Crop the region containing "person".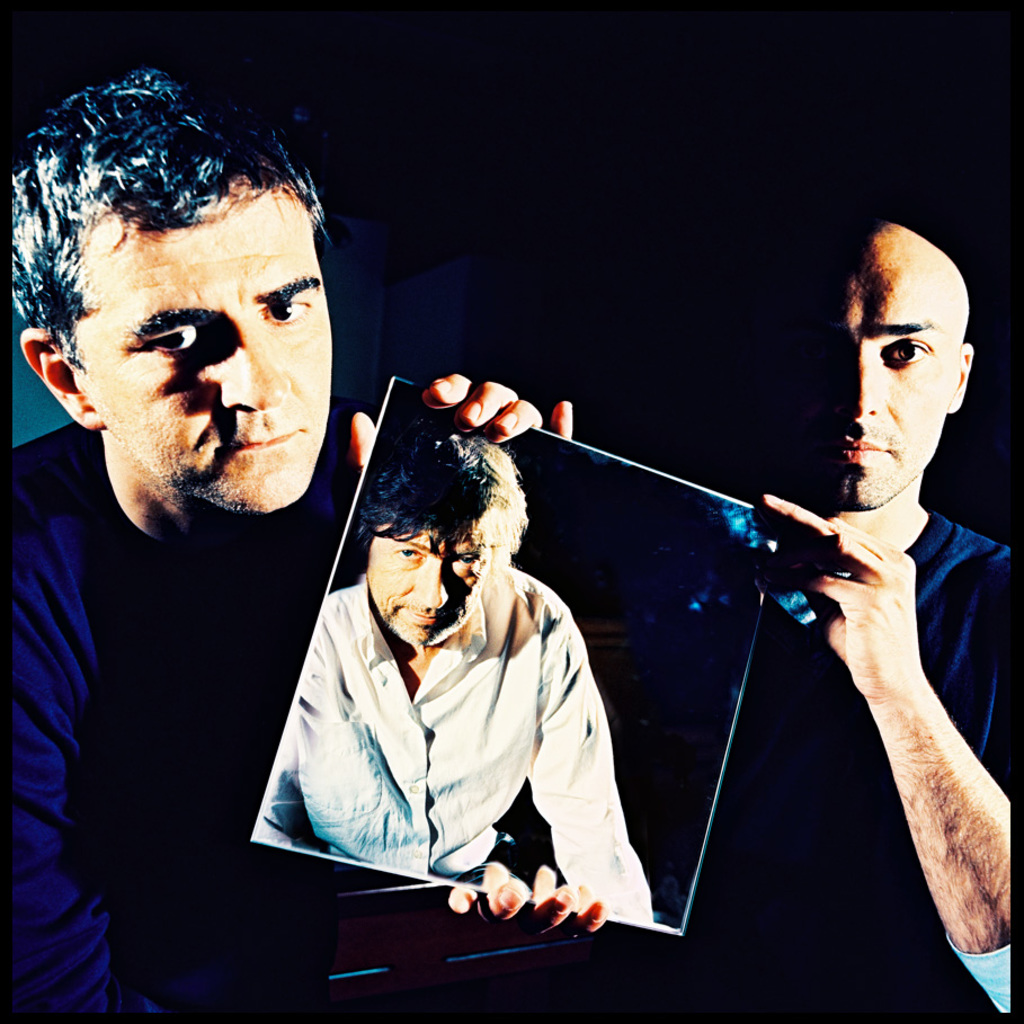
Crop region: [301,393,673,983].
